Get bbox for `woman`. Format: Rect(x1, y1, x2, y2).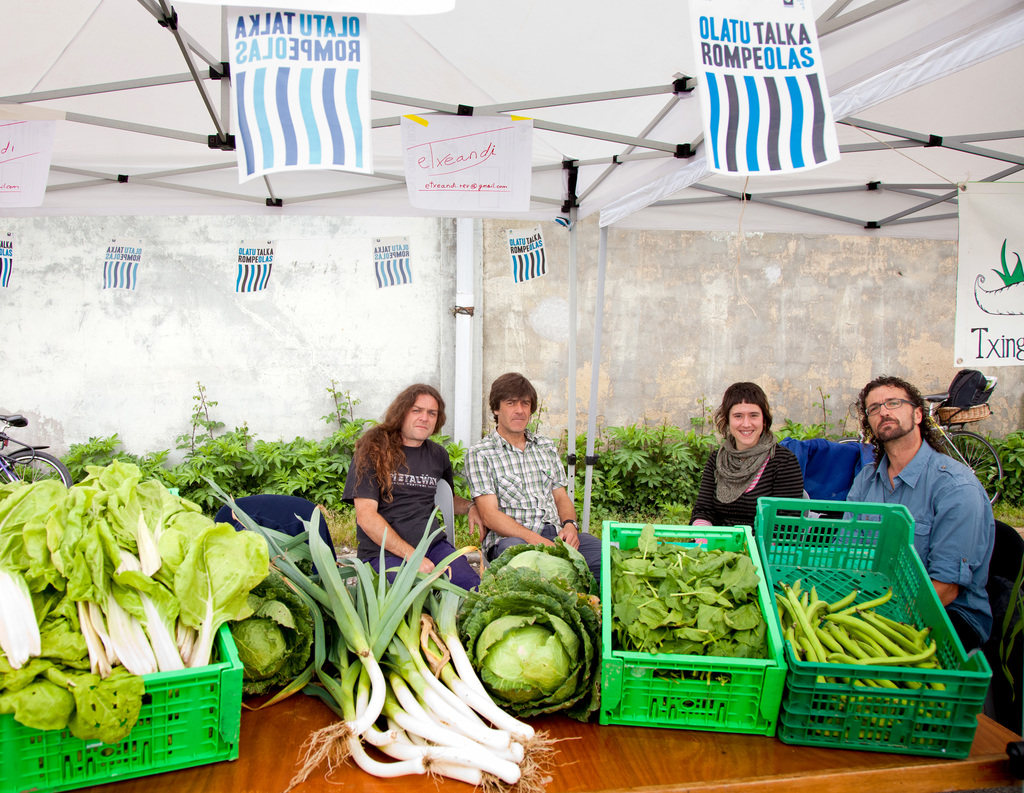
Rect(689, 381, 809, 558).
